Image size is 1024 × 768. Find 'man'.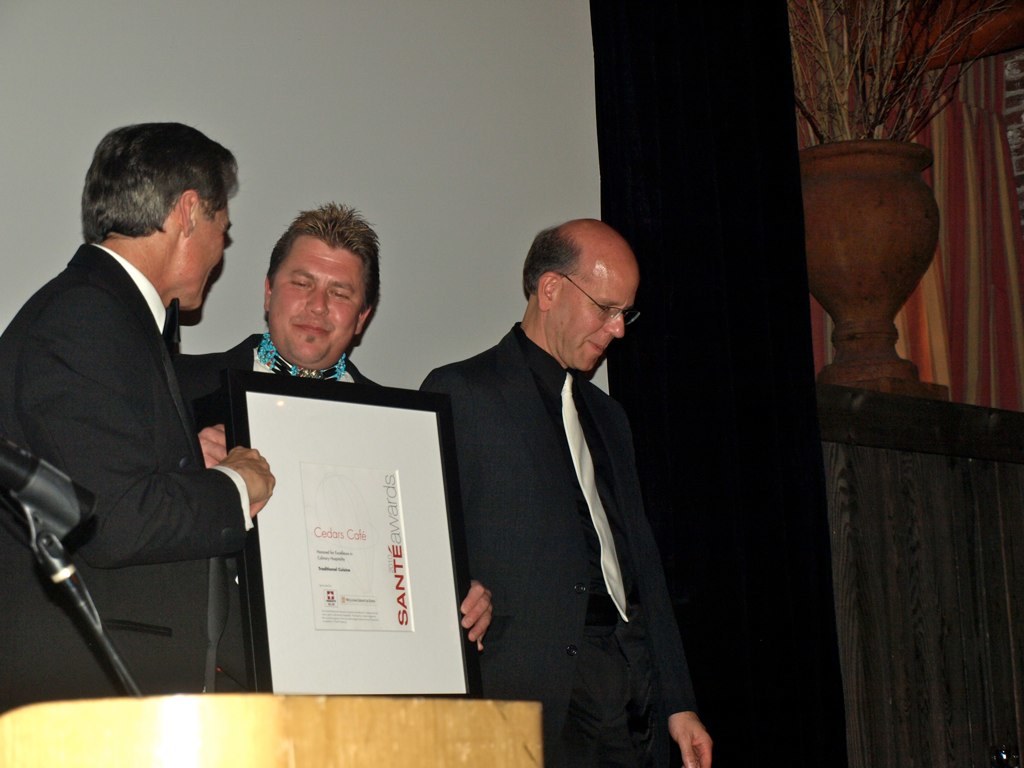
0 117 276 715.
